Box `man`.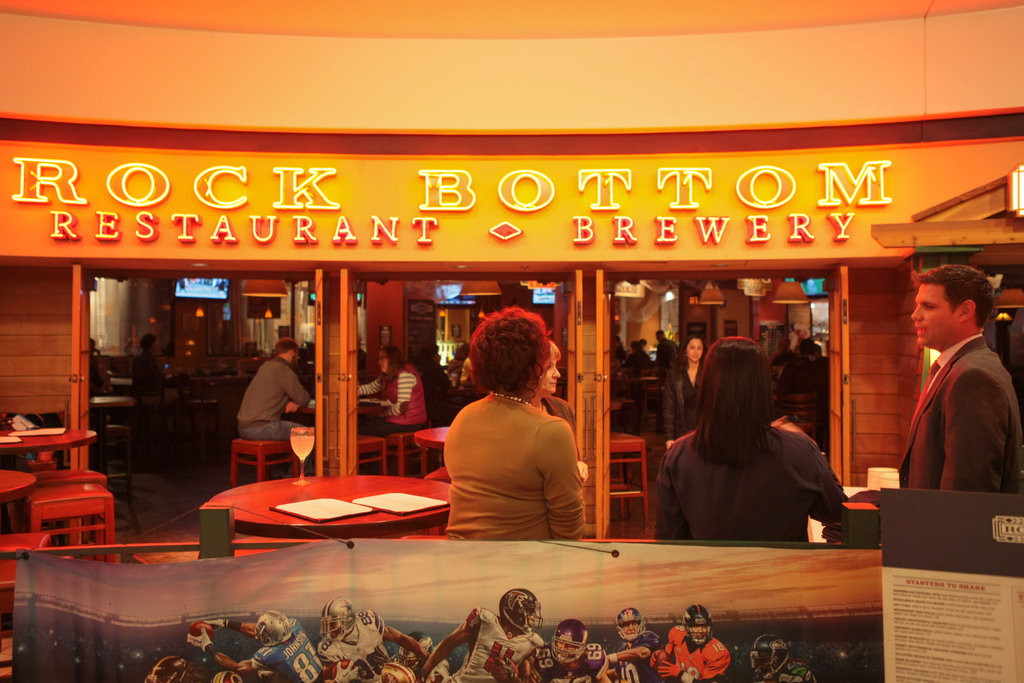
BBox(517, 616, 617, 682).
